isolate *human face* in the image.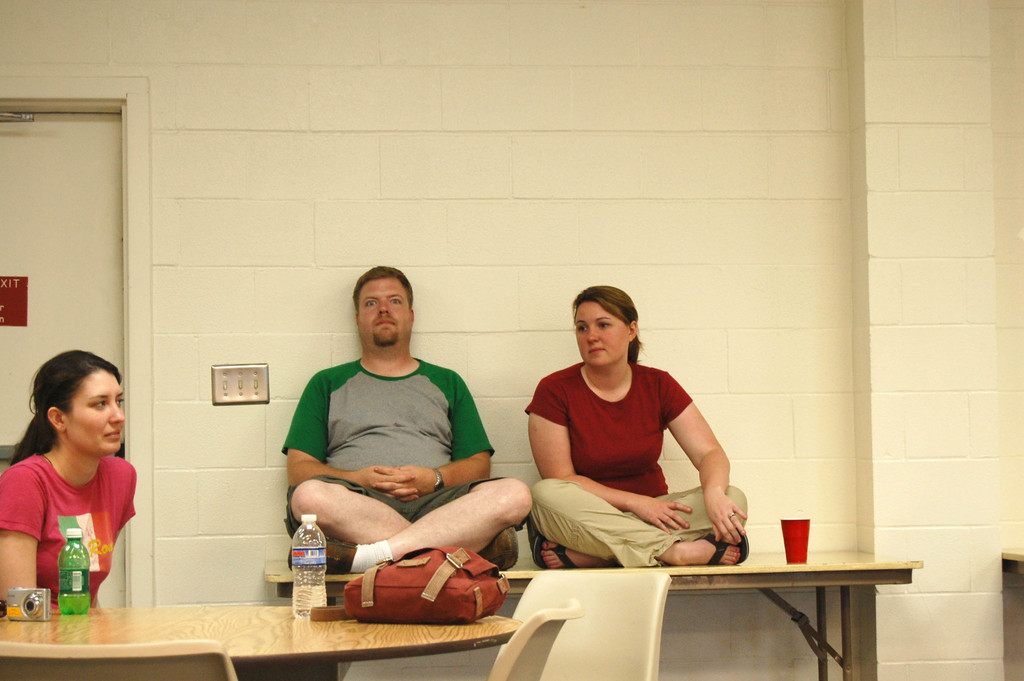
Isolated region: 66, 369, 125, 457.
